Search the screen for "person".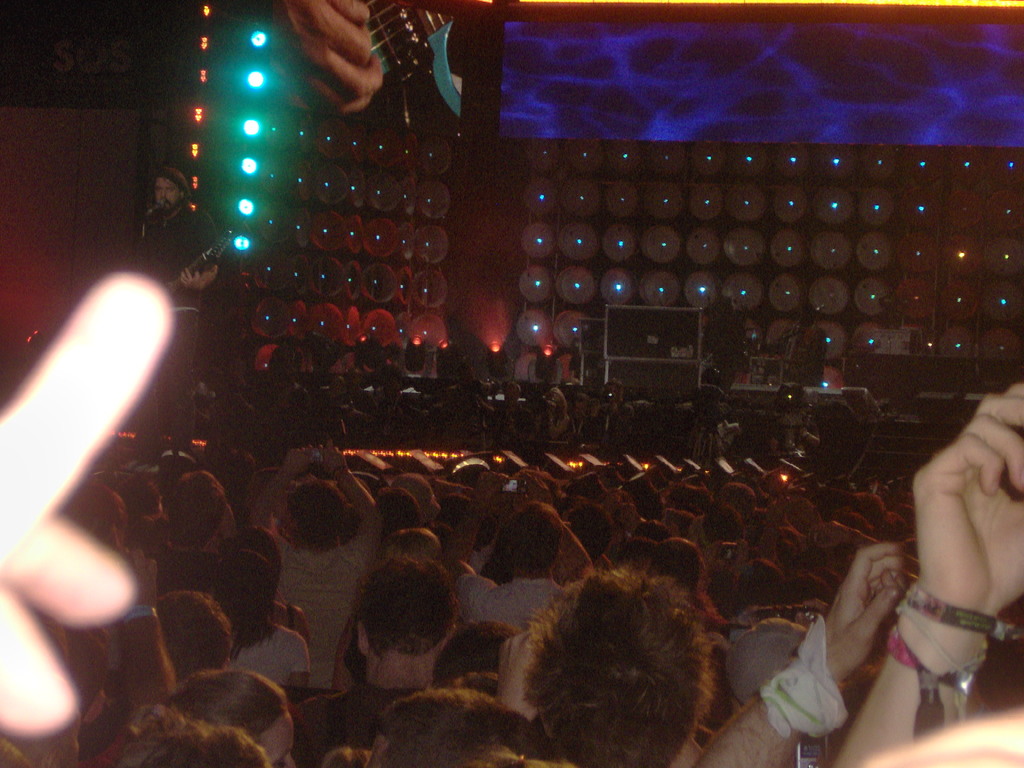
Found at [left=269, top=0, right=392, bottom=113].
